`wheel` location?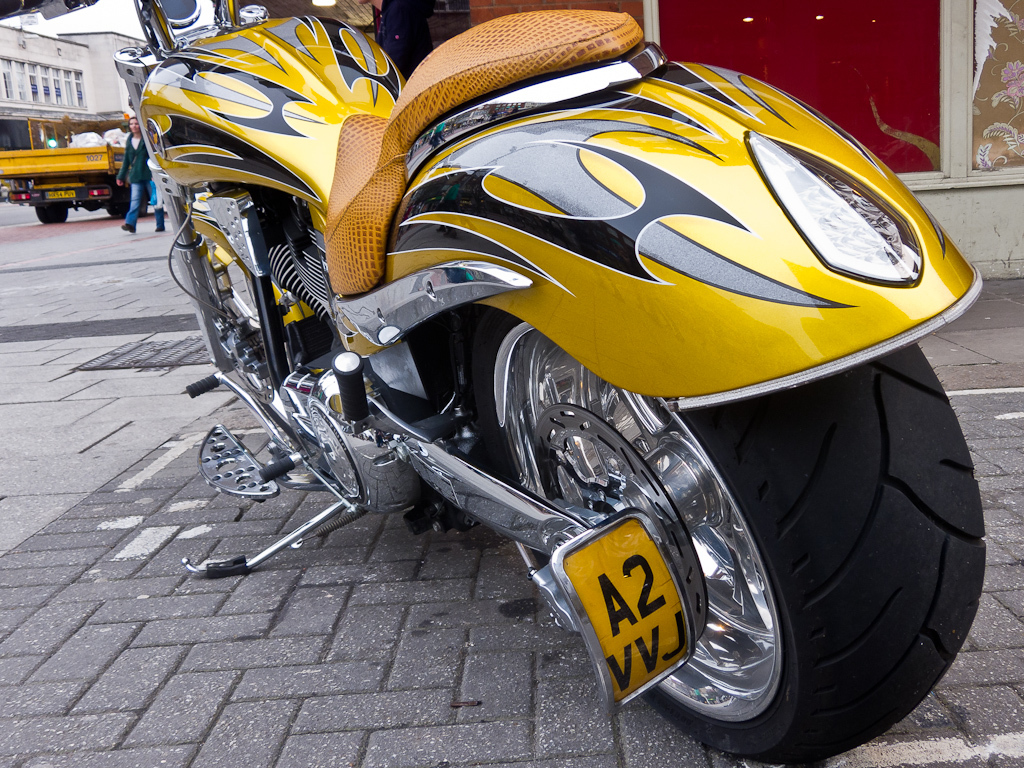
x1=40, y1=202, x2=68, y2=222
